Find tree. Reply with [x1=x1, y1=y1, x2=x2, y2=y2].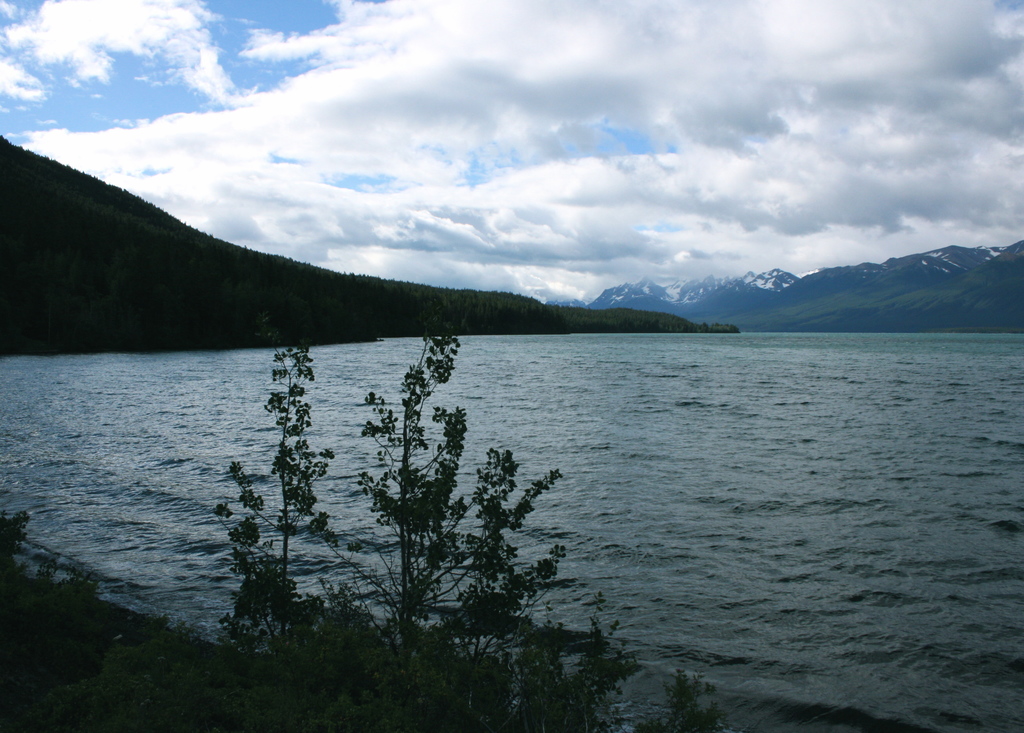
[x1=484, y1=304, x2=492, y2=318].
